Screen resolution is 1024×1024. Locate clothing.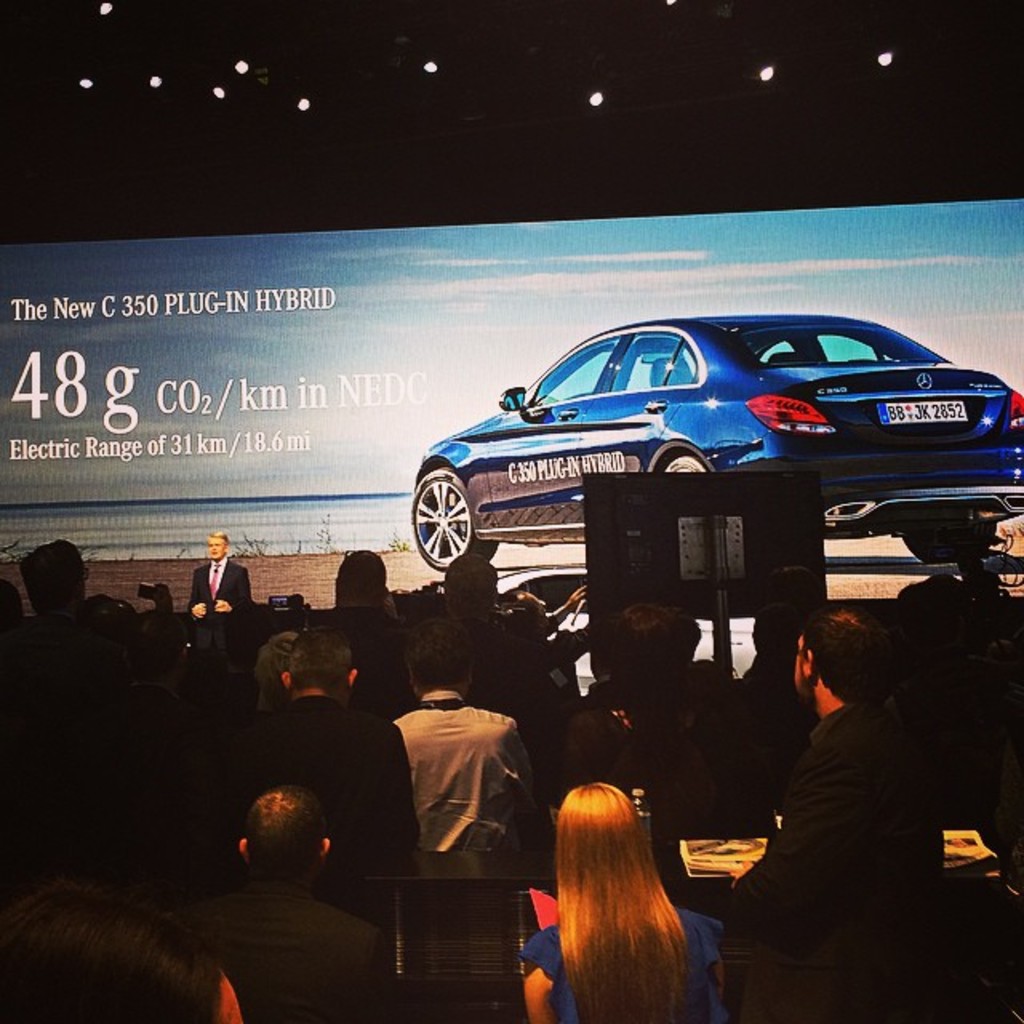
box(525, 915, 722, 1021).
